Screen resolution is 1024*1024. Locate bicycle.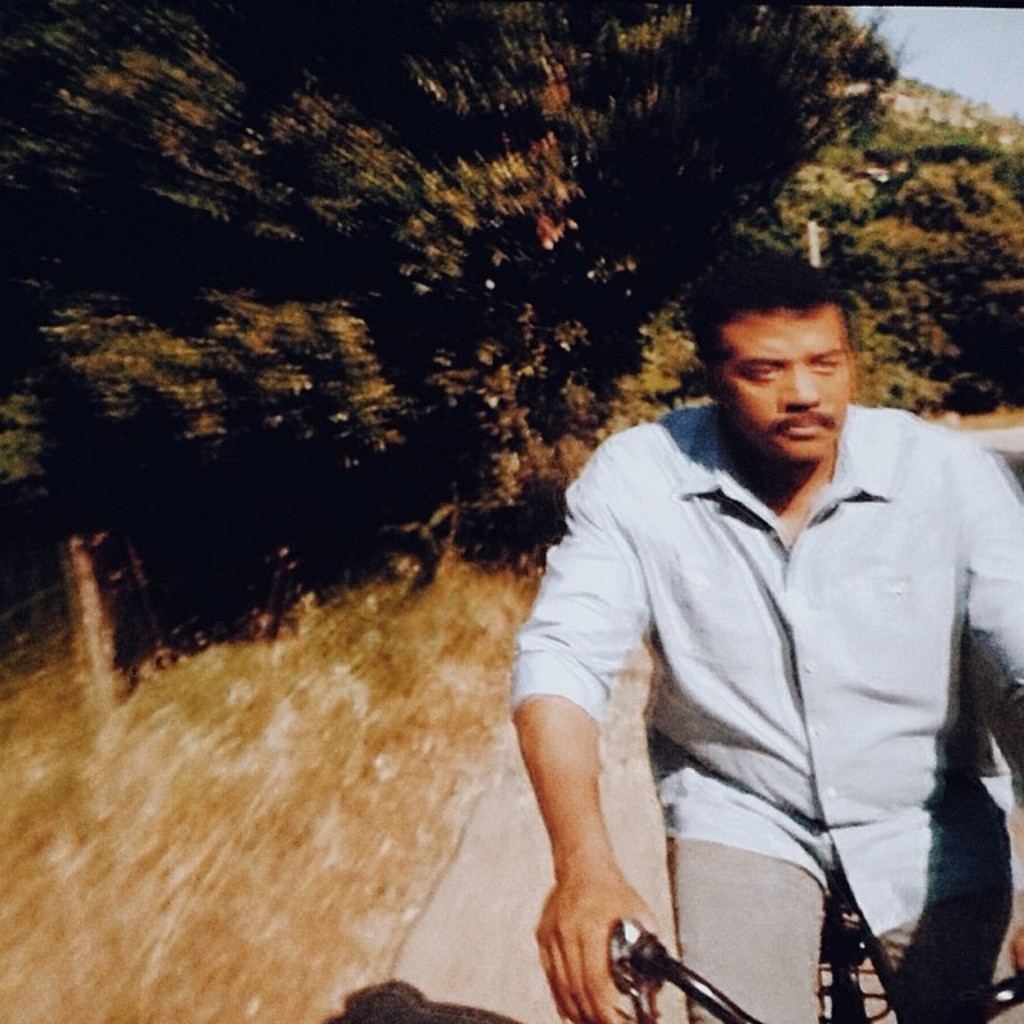
l=598, t=867, r=1022, b=1022.
